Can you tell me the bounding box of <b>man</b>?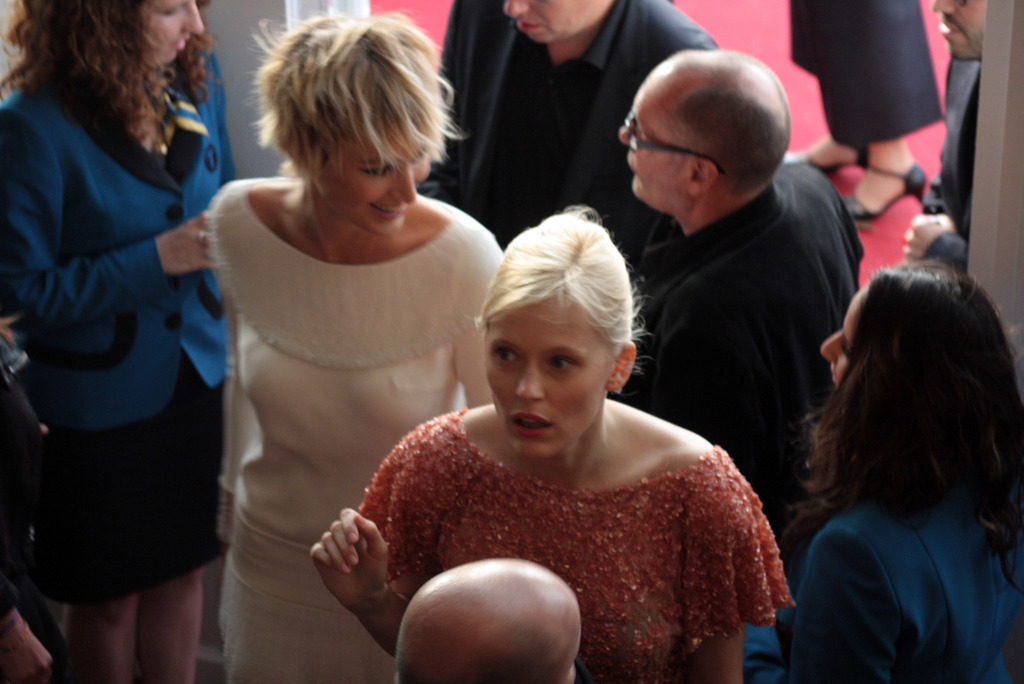
{"left": 904, "top": 0, "right": 988, "bottom": 273}.
